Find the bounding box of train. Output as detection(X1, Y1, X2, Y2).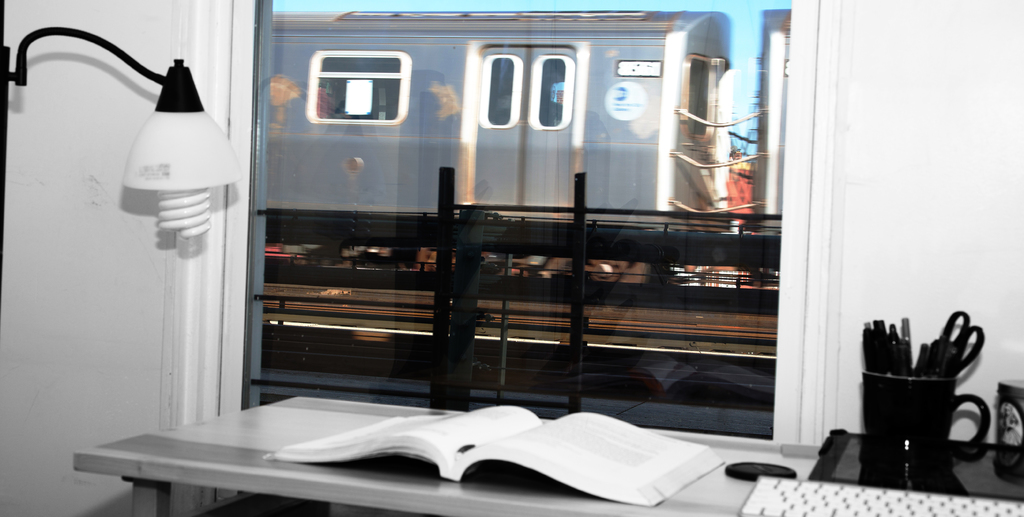
detection(262, 209, 779, 357).
